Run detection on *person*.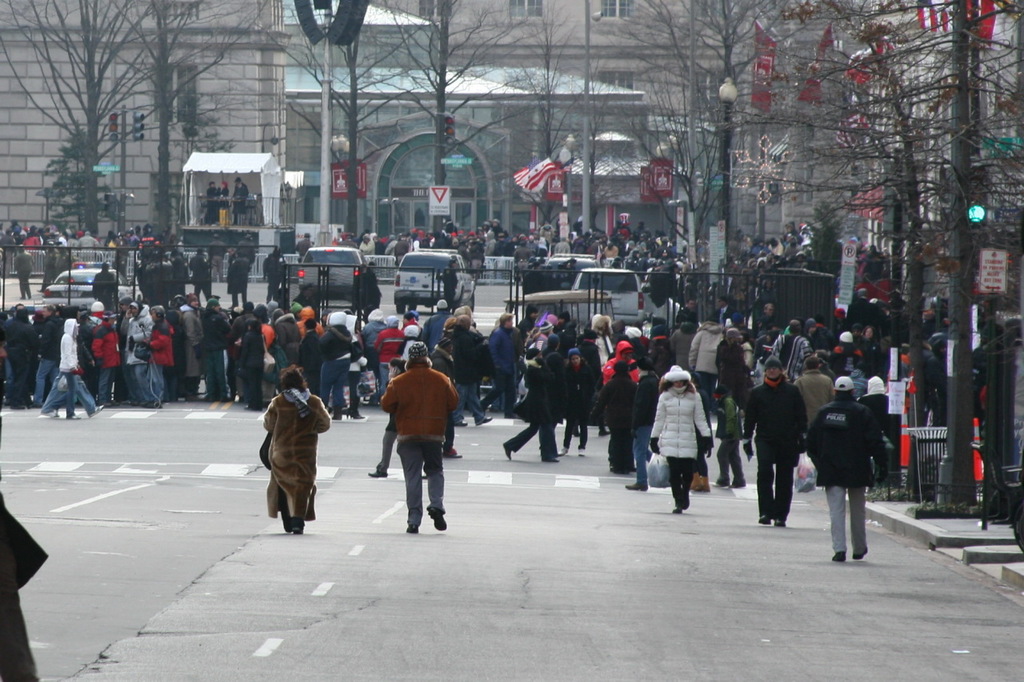
Result: (202, 181, 222, 222).
